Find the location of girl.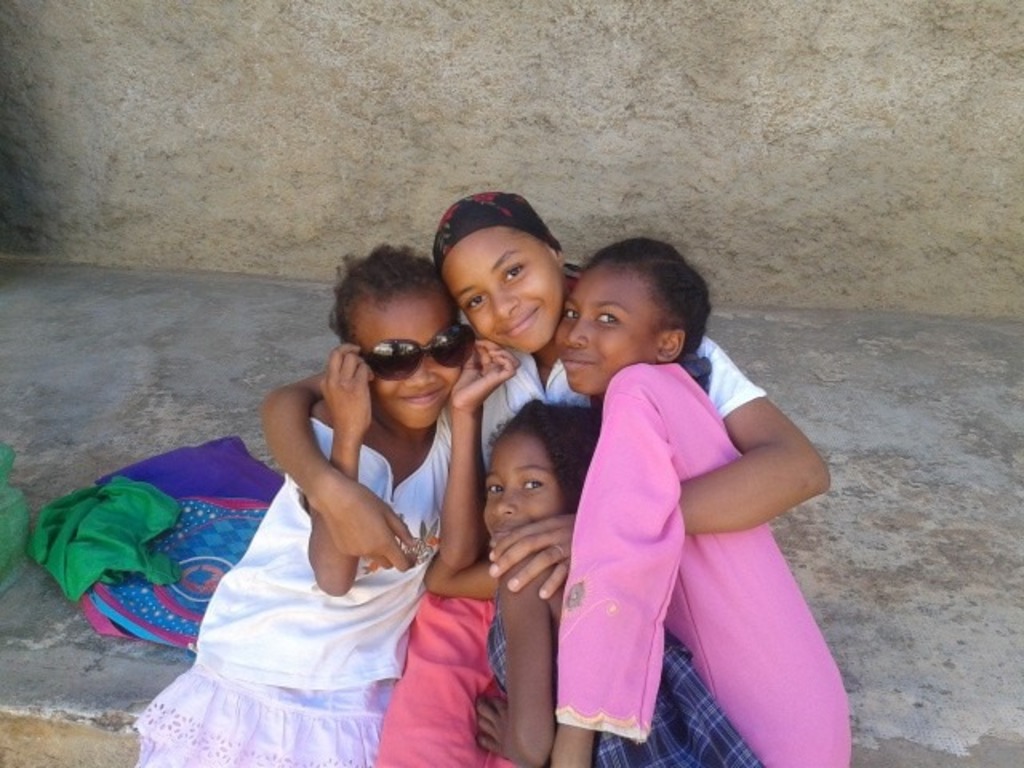
Location: <region>258, 195, 840, 606</region>.
